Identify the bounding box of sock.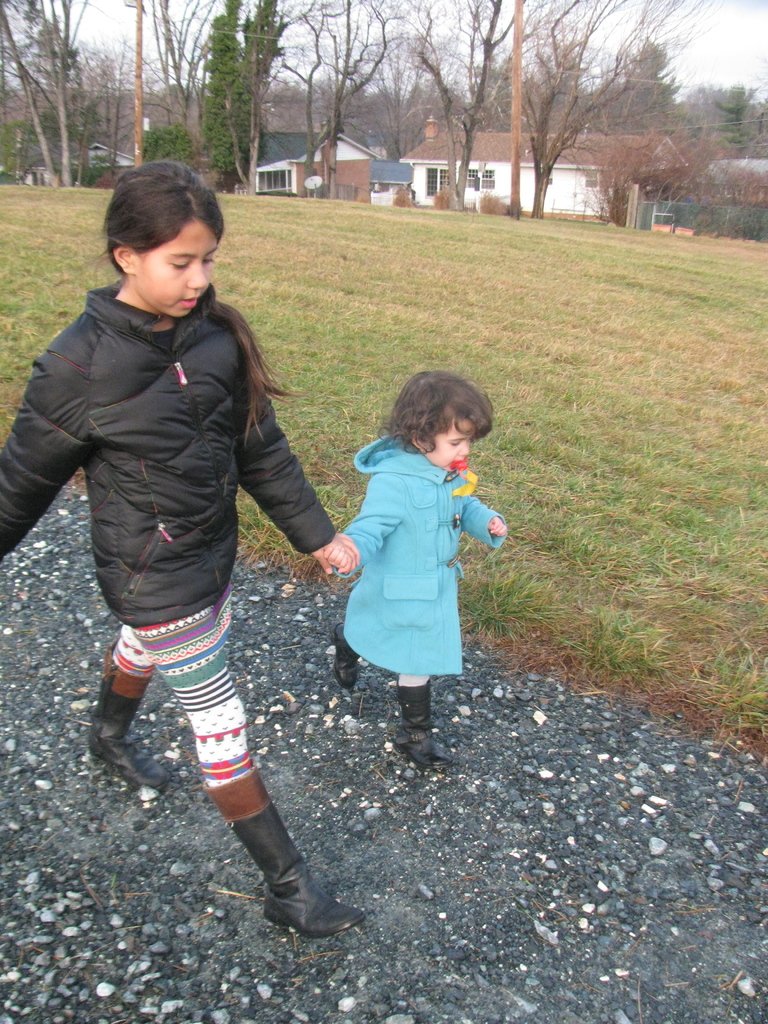
left=112, top=627, right=152, bottom=676.
